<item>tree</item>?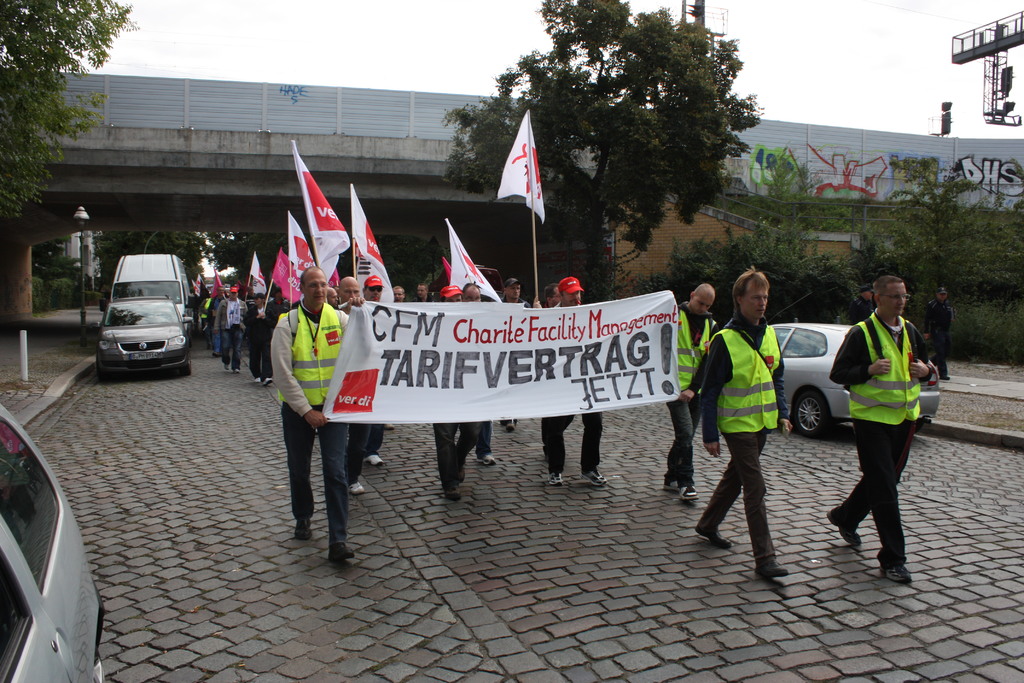
<box>0,0,136,229</box>
